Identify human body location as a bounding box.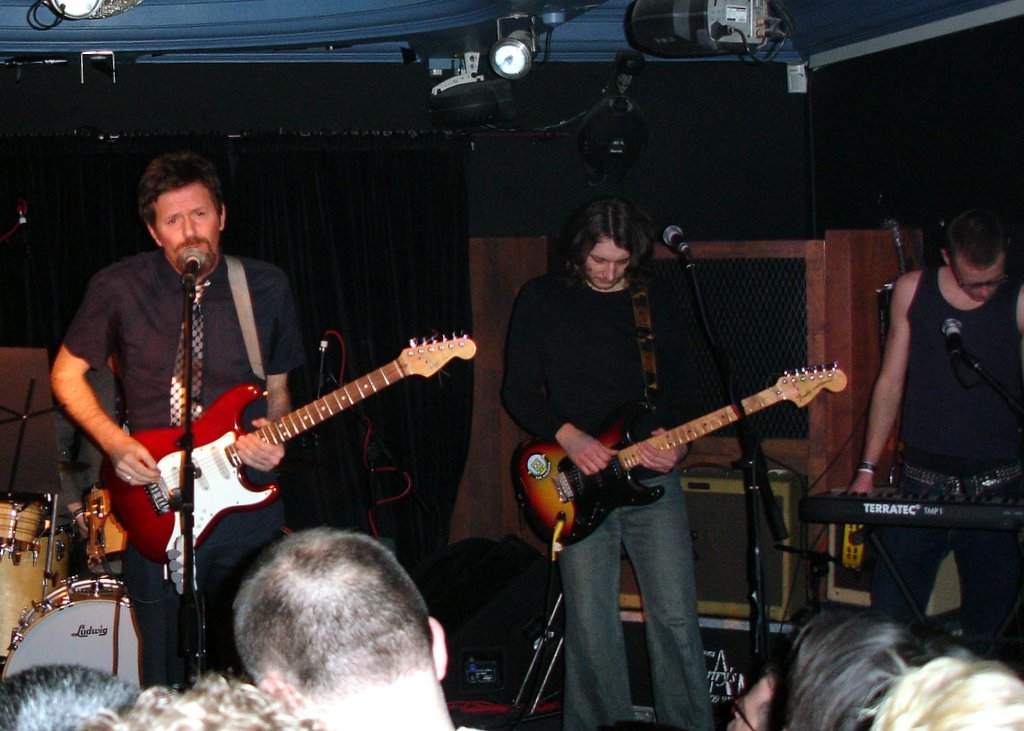
select_region(51, 247, 305, 700).
